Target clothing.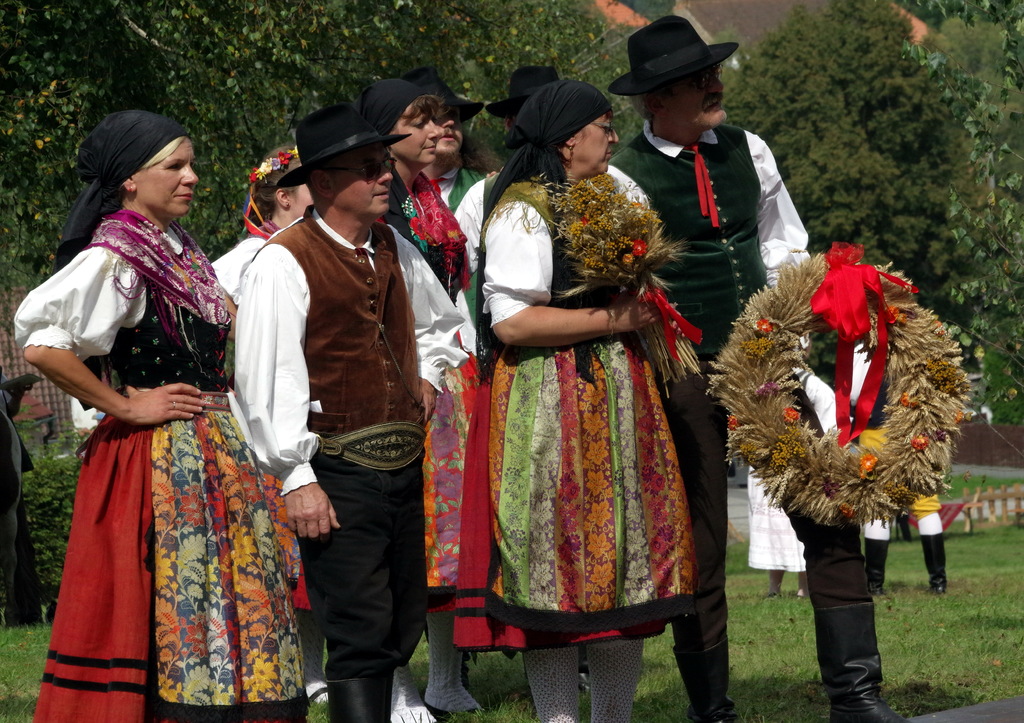
Target region: crop(489, 191, 717, 628).
